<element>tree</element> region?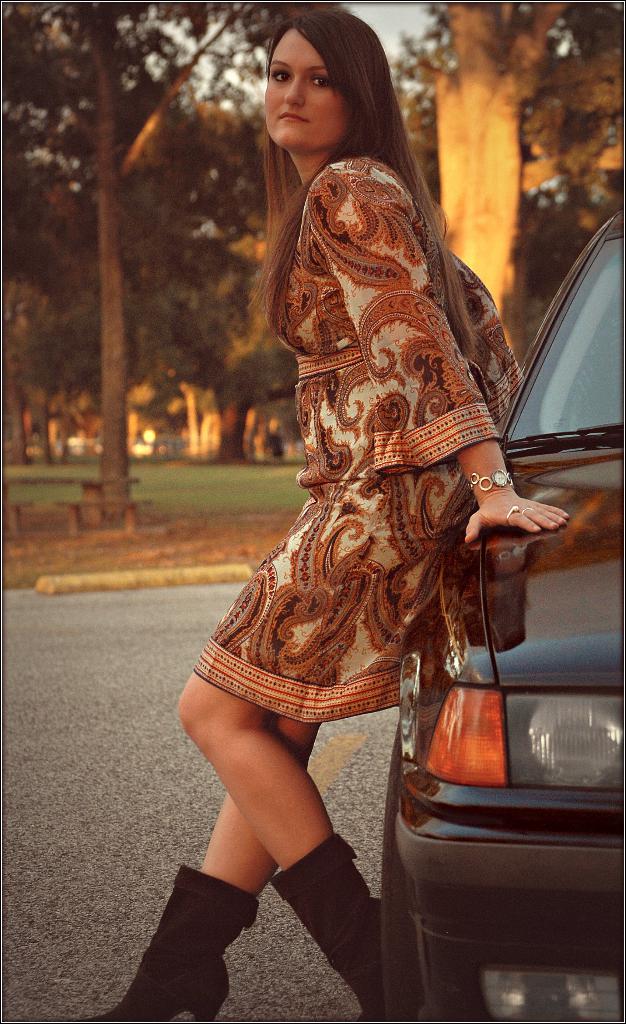
(x1=0, y1=0, x2=261, y2=522)
